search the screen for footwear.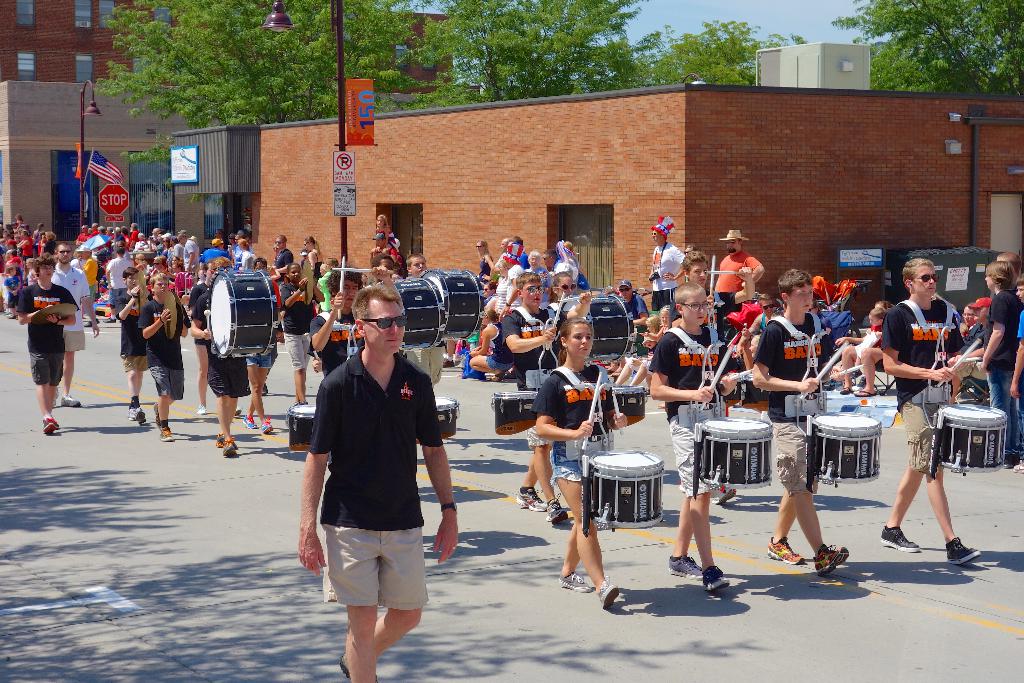
Found at Rect(714, 484, 737, 504).
